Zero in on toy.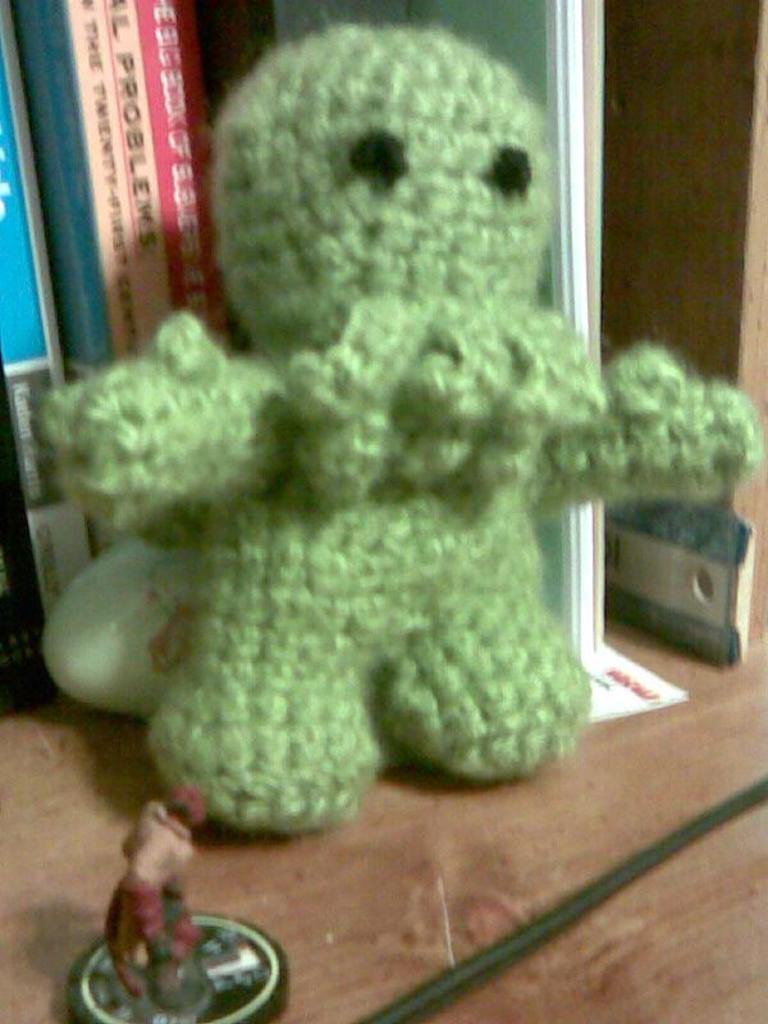
Zeroed in: locate(68, 782, 238, 1020).
